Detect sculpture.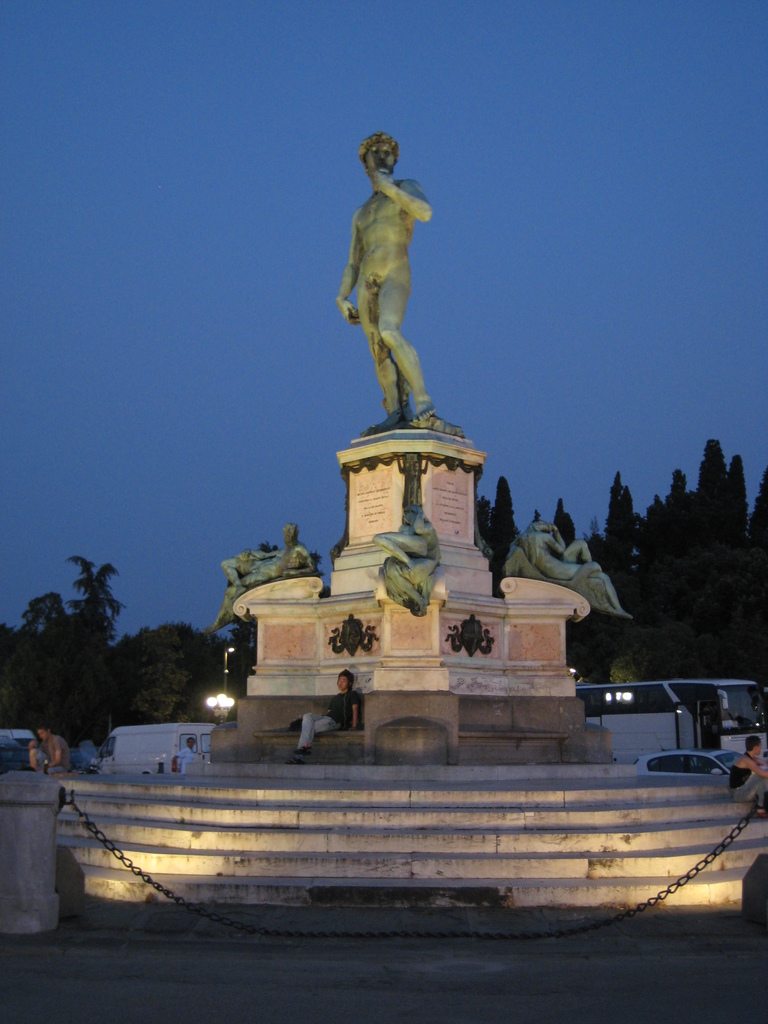
Detected at 372, 514, 428, 631.
